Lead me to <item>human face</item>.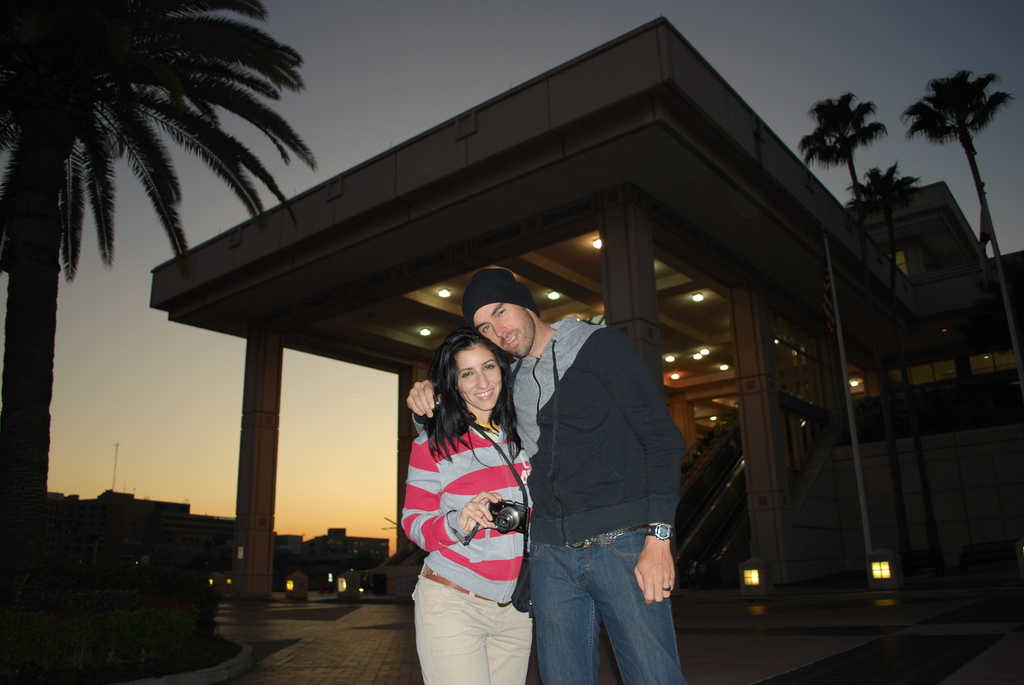
Lead to [457, 337, 504, 414].
